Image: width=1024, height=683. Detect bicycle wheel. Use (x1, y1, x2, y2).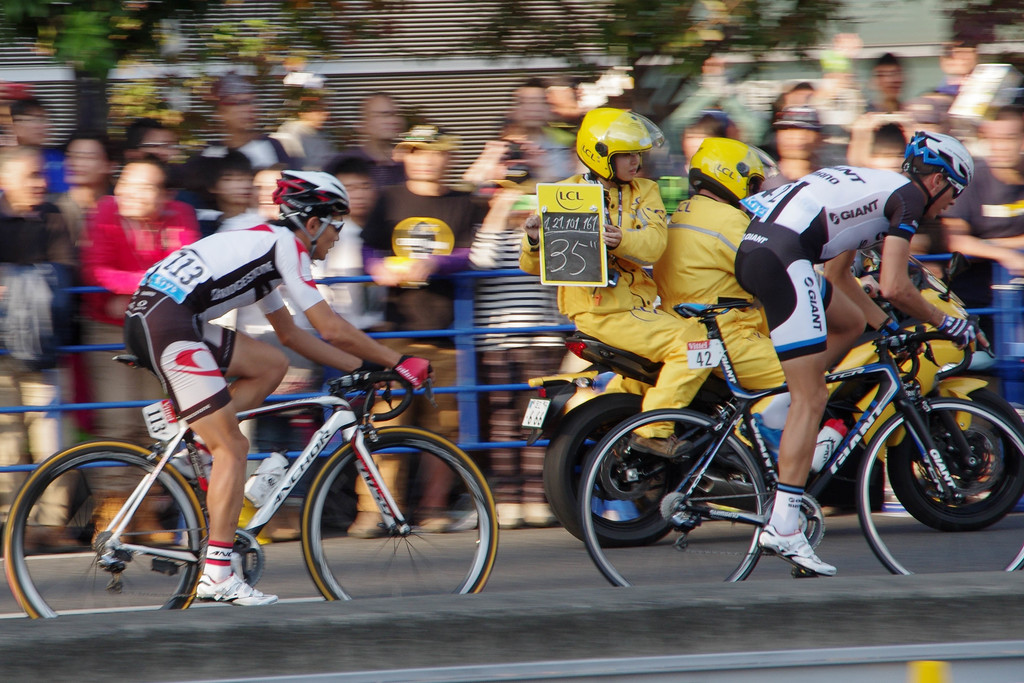
(0, 436, 209, 625).
